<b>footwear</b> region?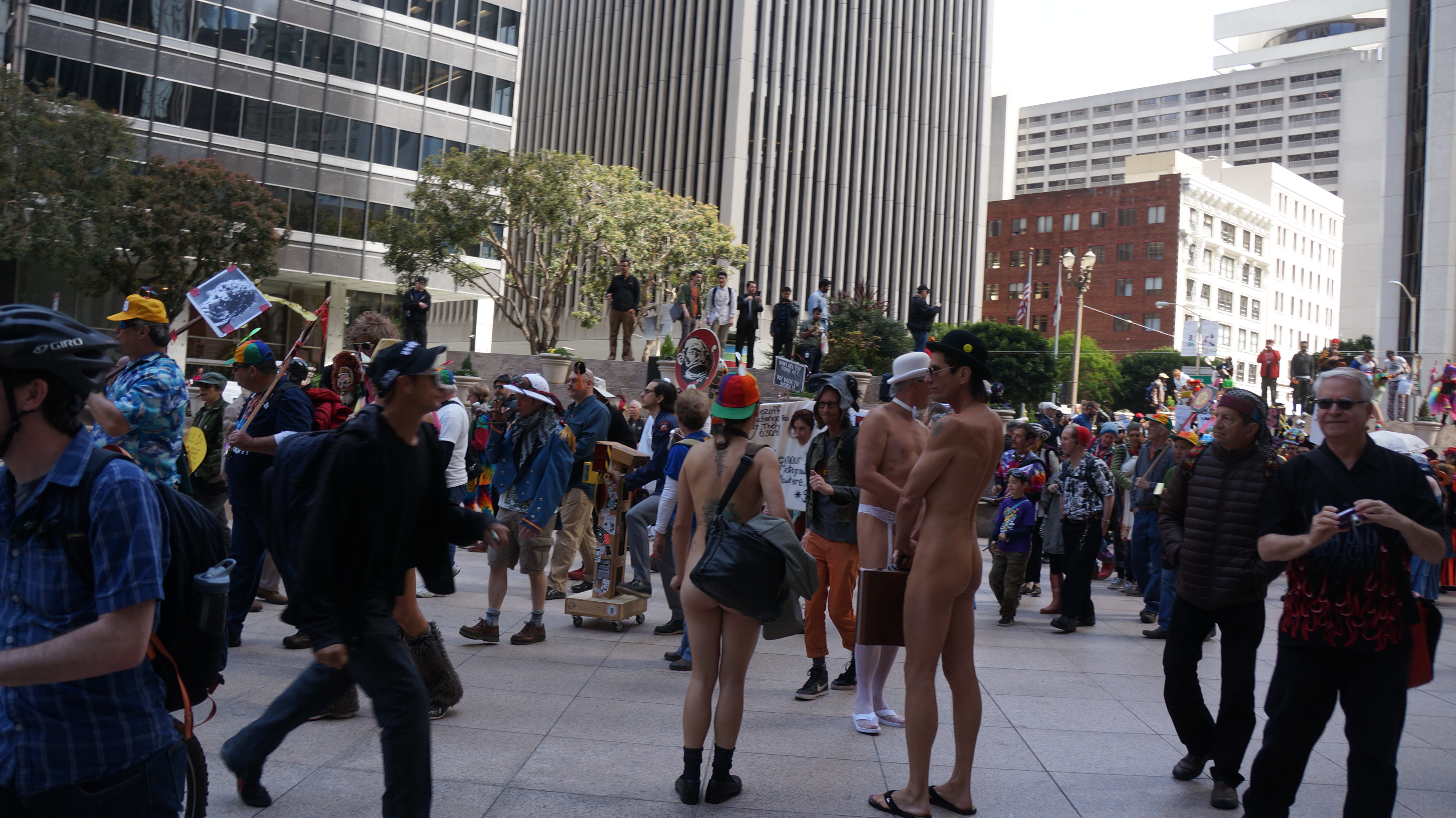
<box>167,168,174,173</box>
